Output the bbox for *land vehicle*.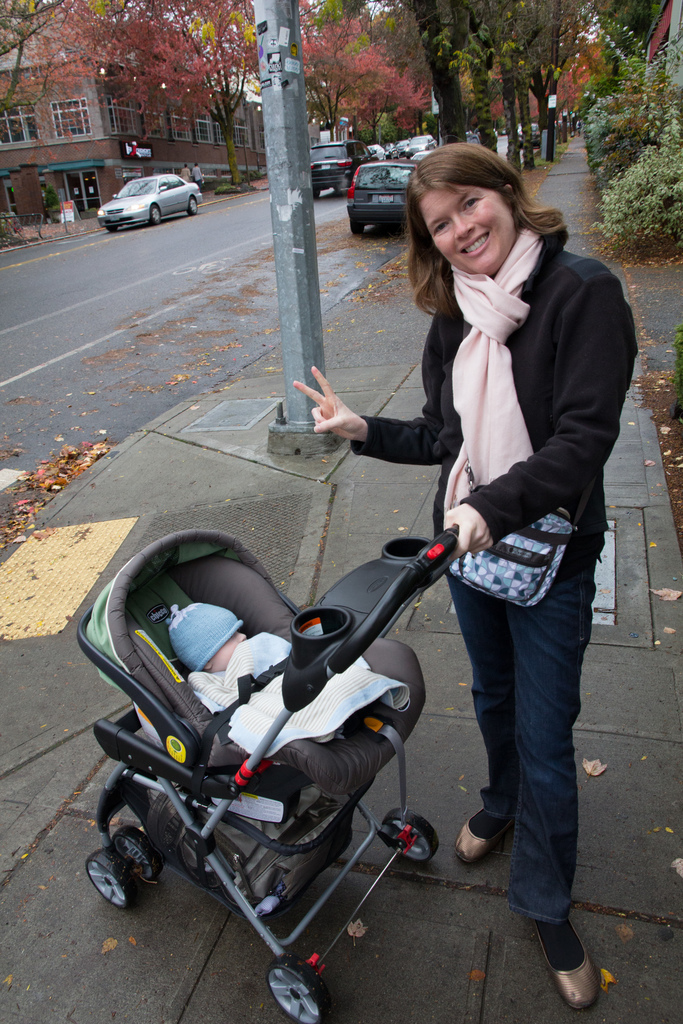
{"x1": 351, "y1": 144, "x2": 427, "y2": 216}.
